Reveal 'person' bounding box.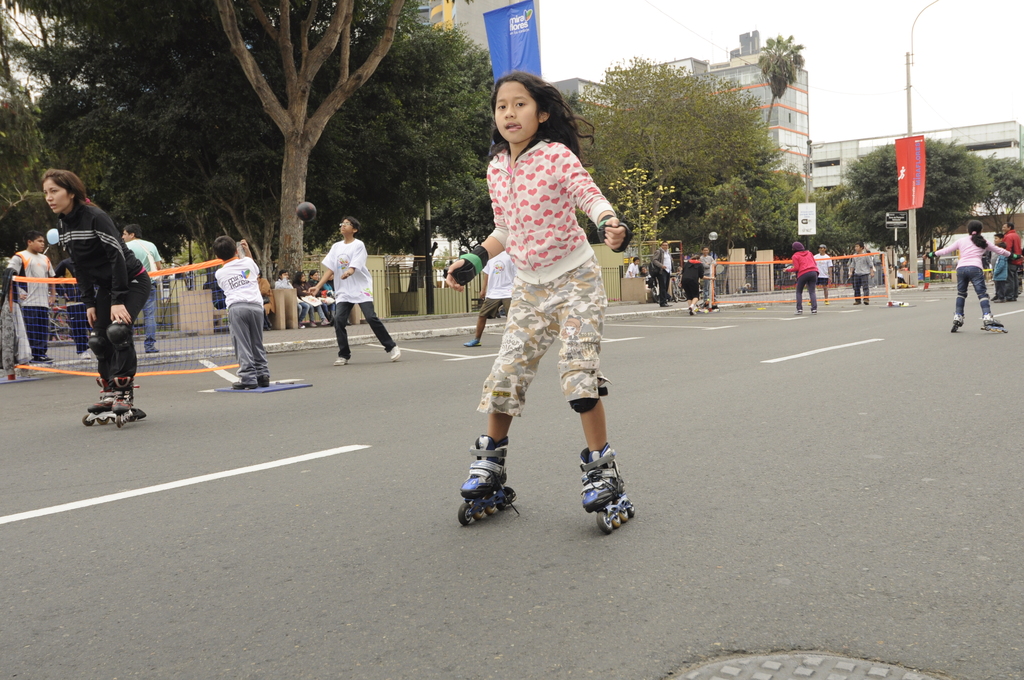
Revealed: <bbox>986, 230, 1011, 304</bbox>.
